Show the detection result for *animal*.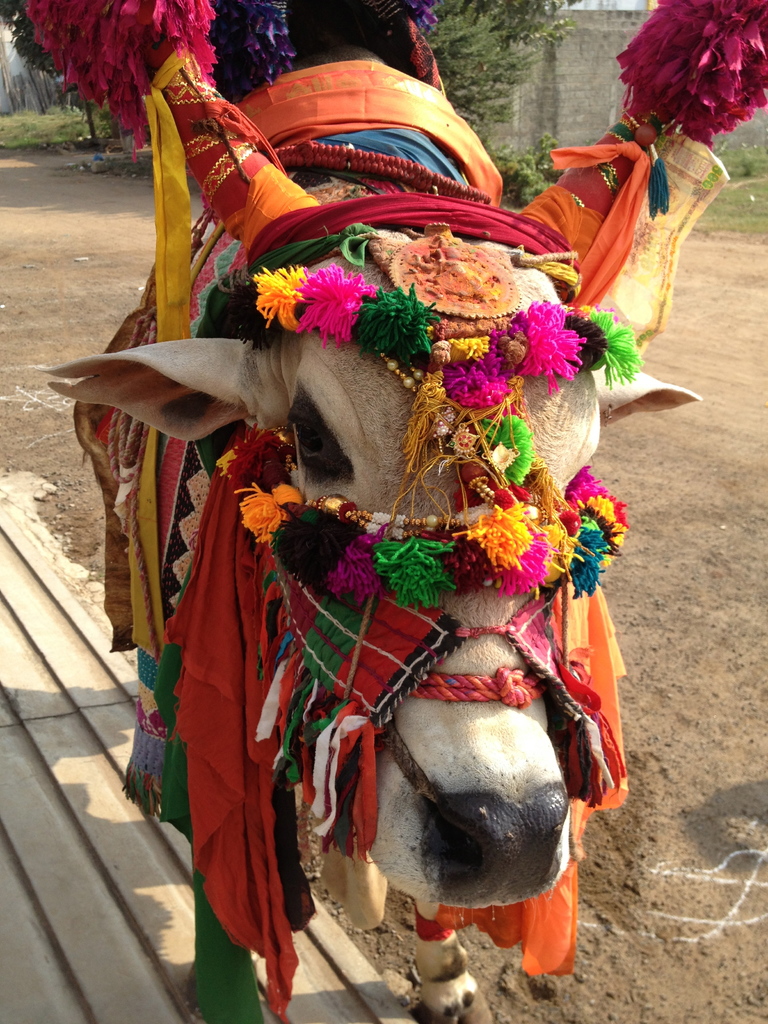
25, 0, 767, 1023.
